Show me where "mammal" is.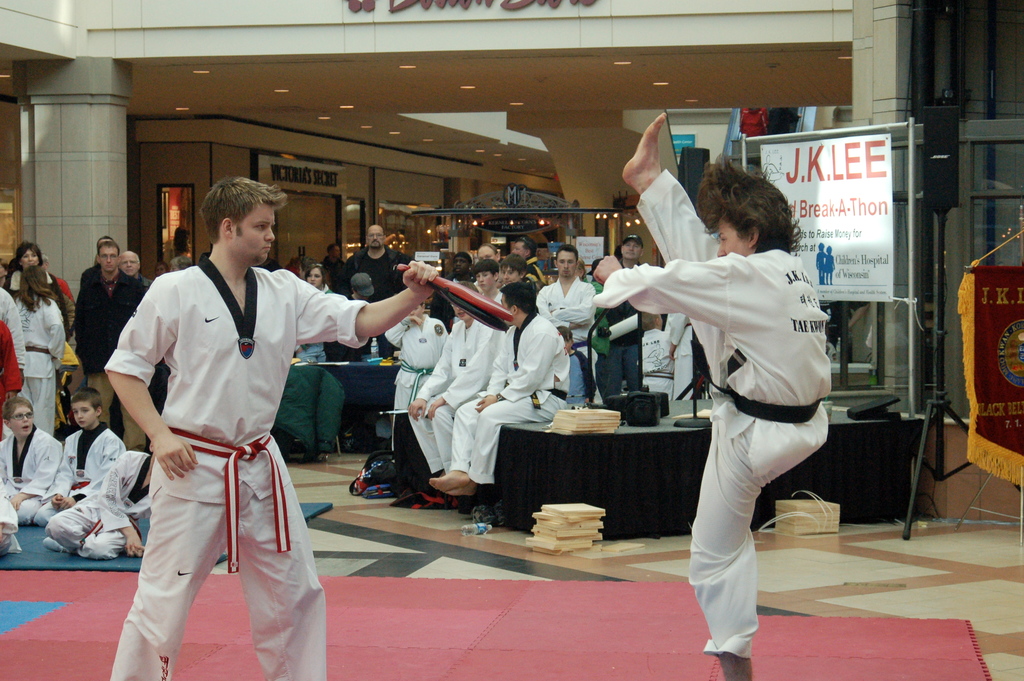
"mammal" is at detection(406, 277, 506, 479).
